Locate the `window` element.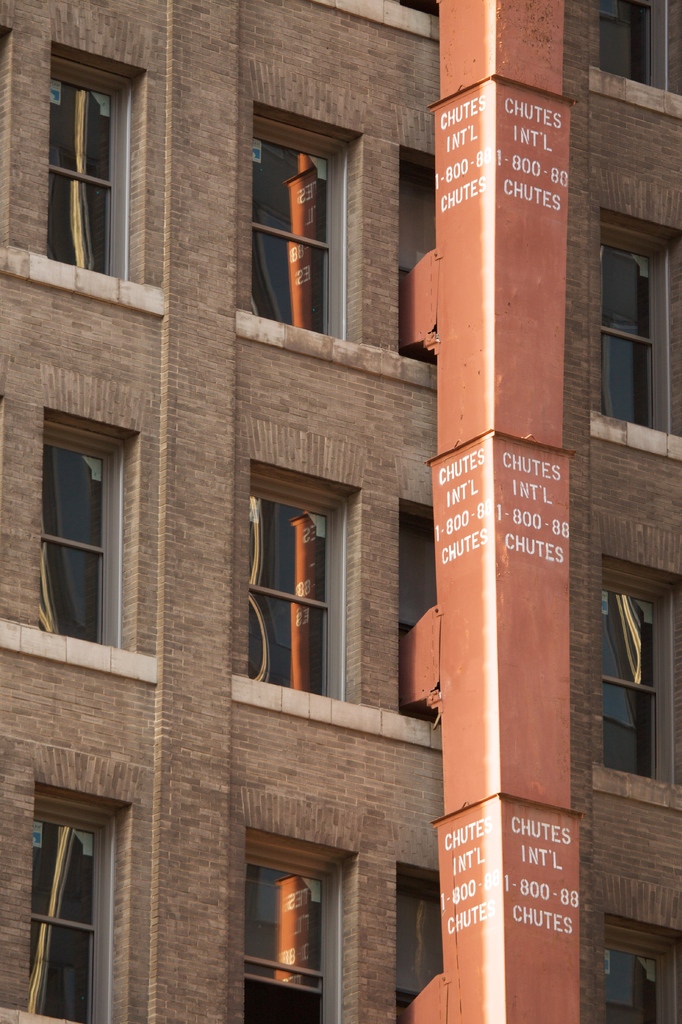
Element bbox: Rect(606, 588, 661, 779).
